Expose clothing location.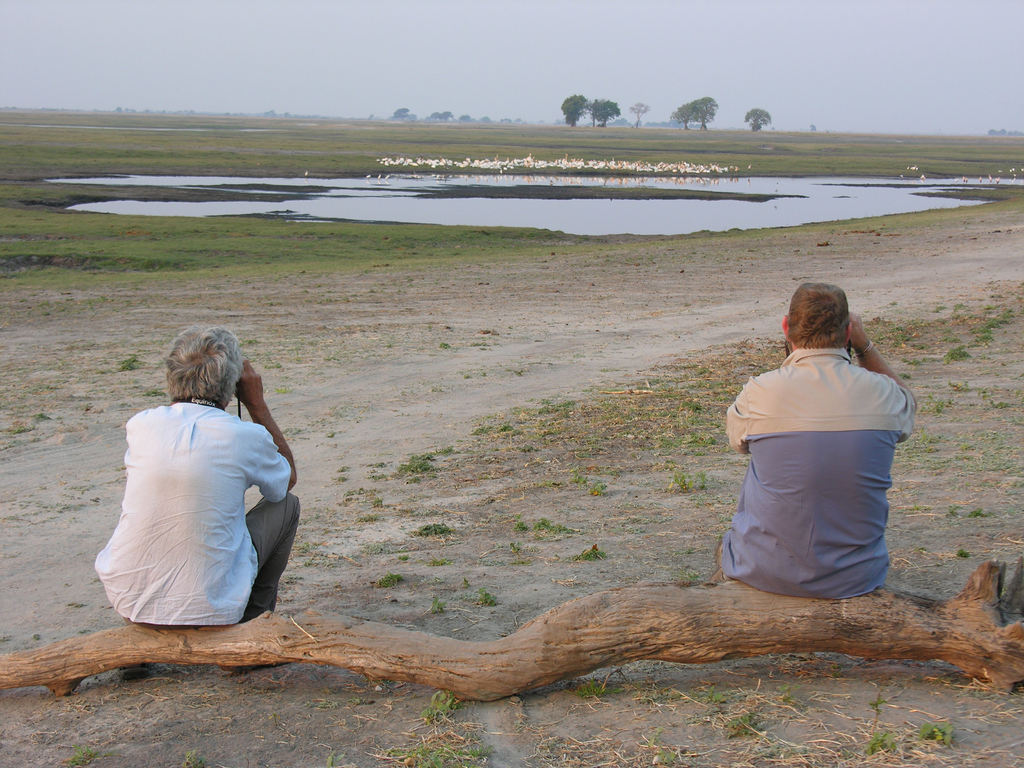
Exposed at x1=91 y1=369 x2=291 y2=630.
